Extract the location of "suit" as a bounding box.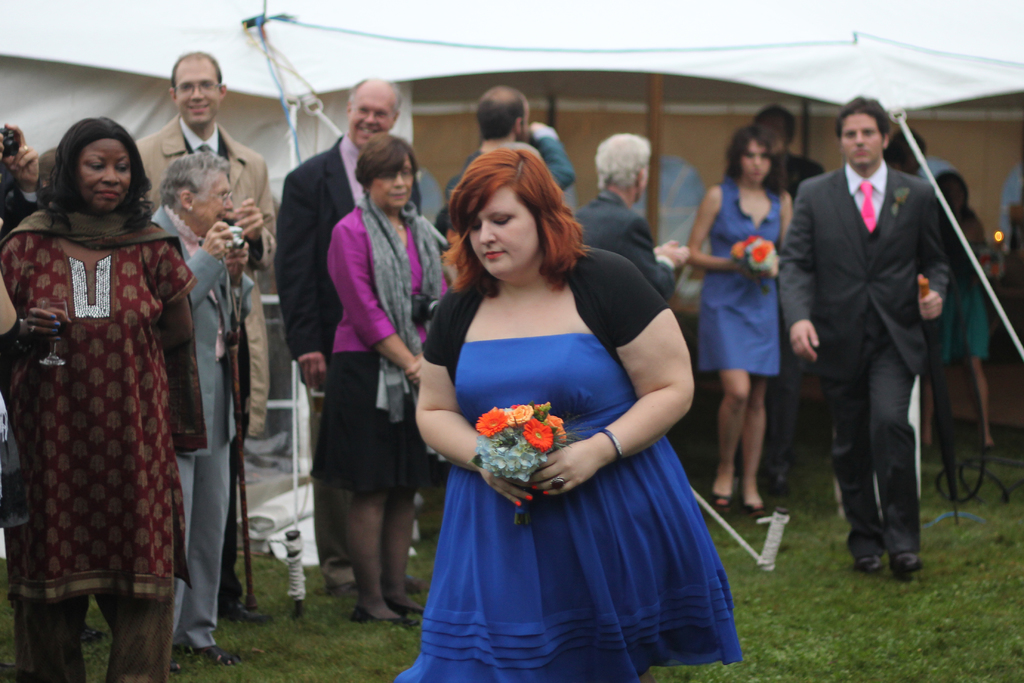
region(148, 204, 252, 650).
